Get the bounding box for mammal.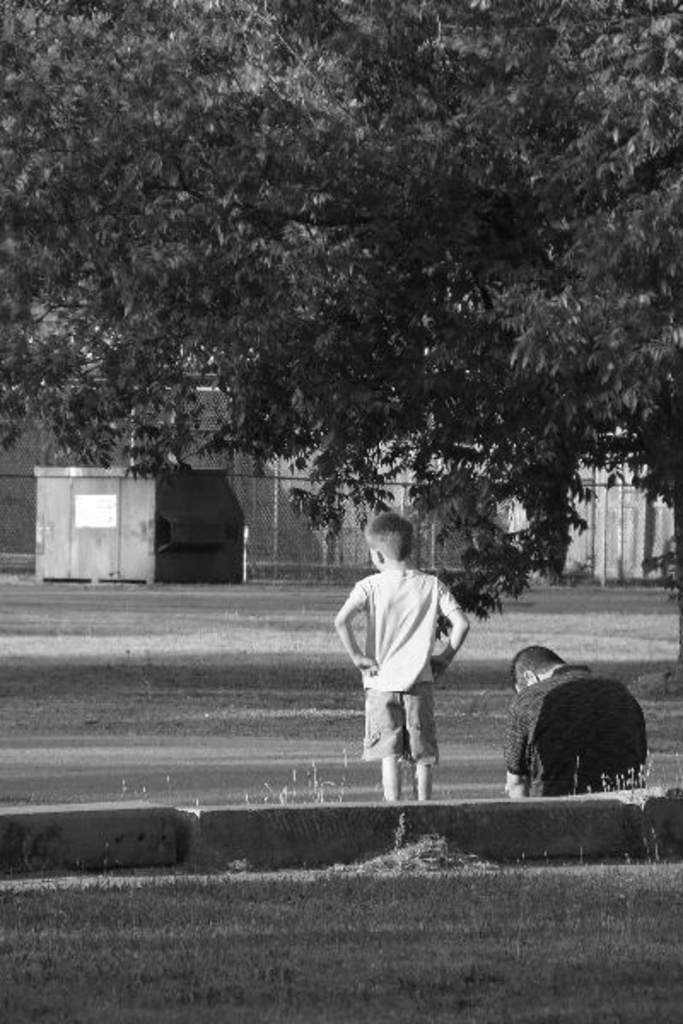
bbox=(330, 541, 480, 816).
